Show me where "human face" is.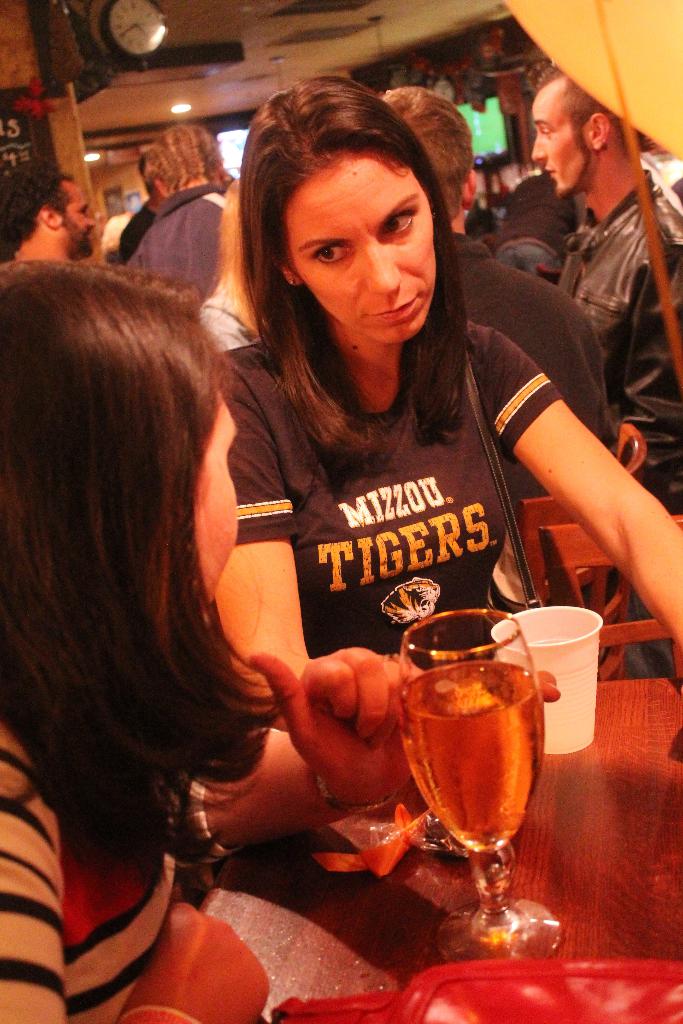
"human face" is at (x1=192, y1=381, x2=237, y2=605).
